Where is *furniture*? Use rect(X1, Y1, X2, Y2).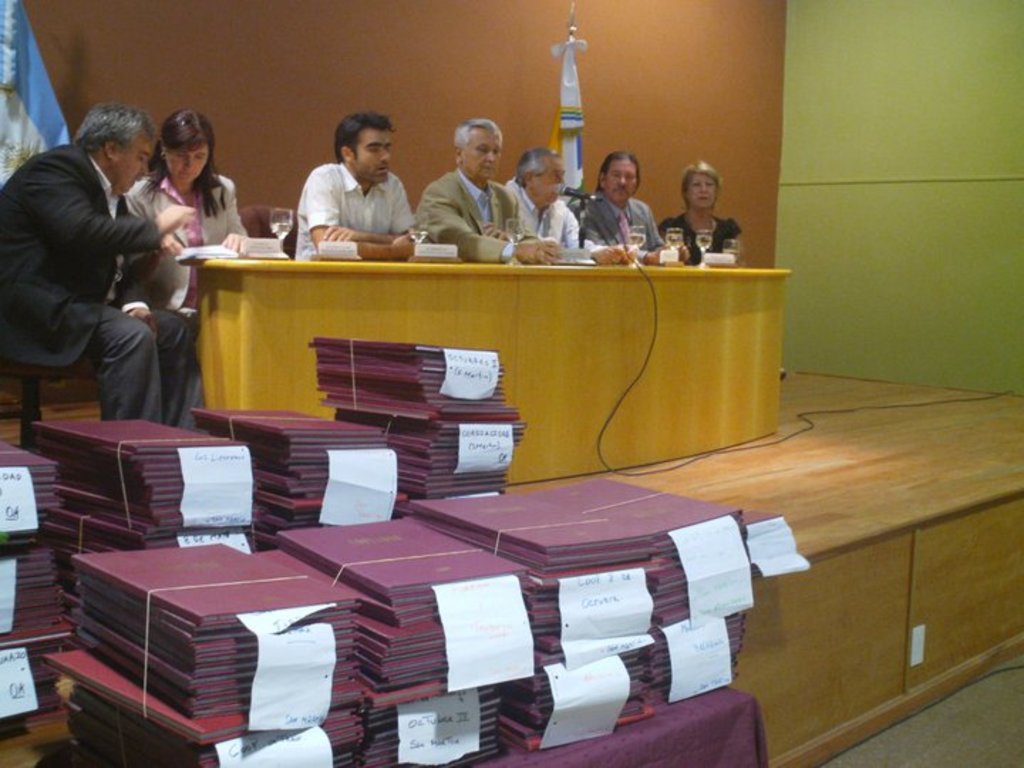
rect(178, 253, 792, 484).
